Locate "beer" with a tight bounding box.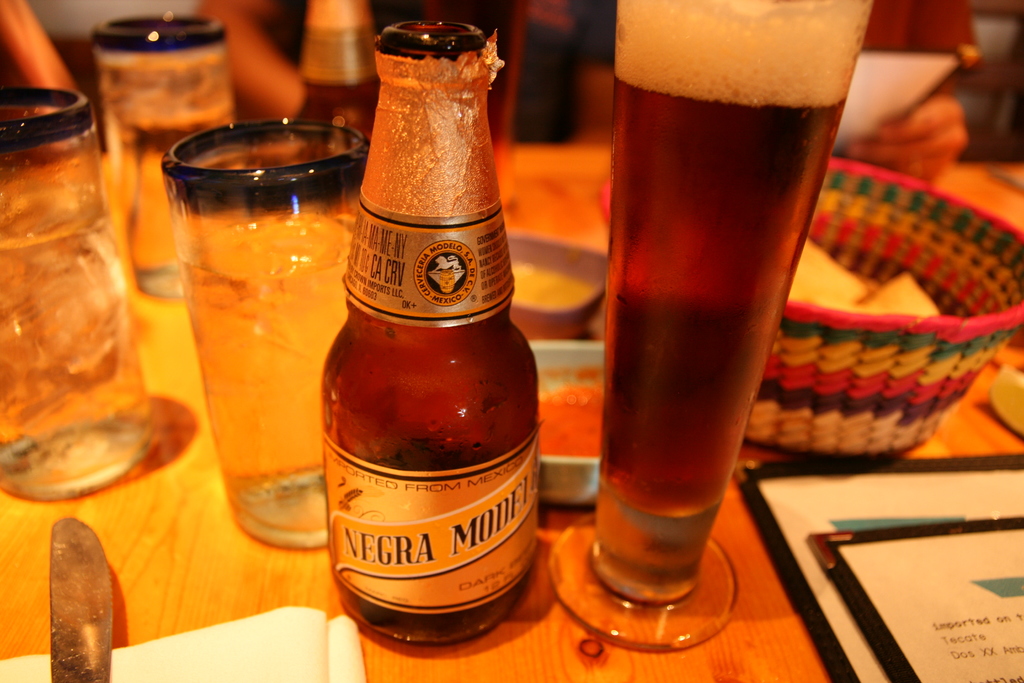
582,0,870,592.
